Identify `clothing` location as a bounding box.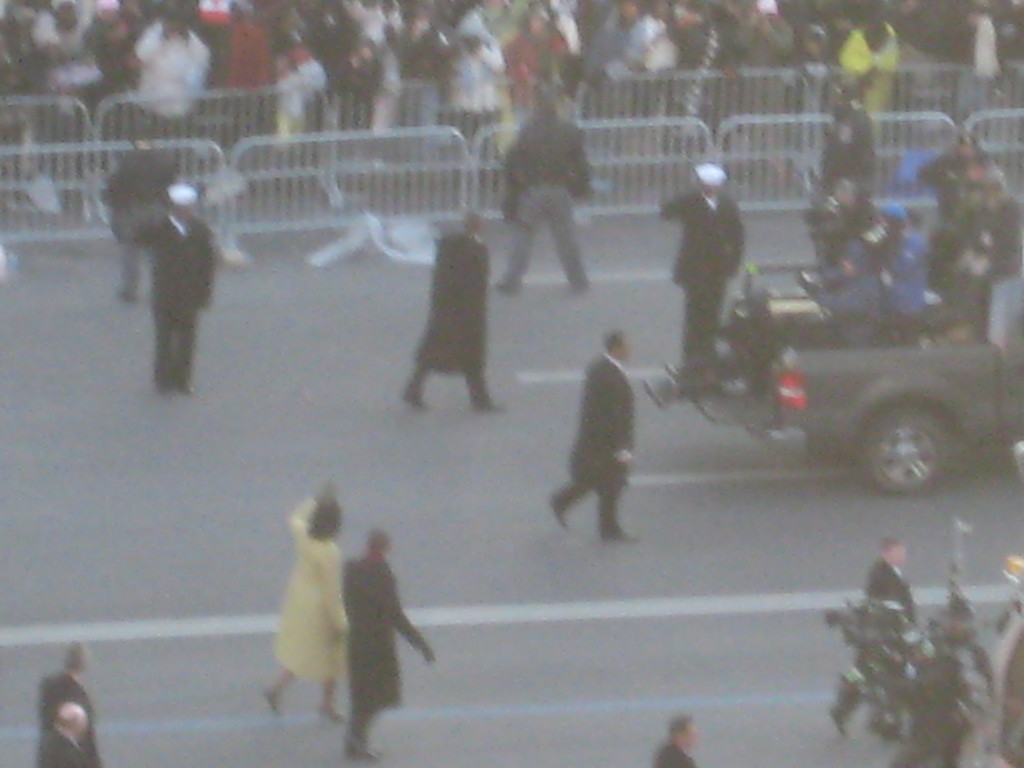
rect(660, 742, 698, 767).
